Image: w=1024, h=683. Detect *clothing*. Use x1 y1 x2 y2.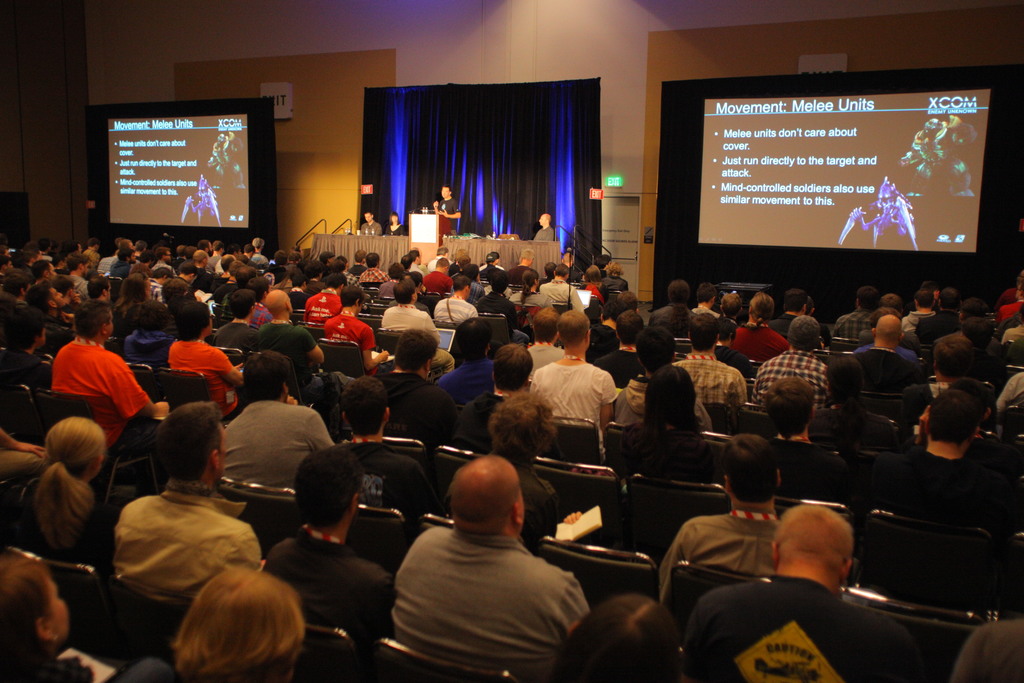
390 520 588 682.
